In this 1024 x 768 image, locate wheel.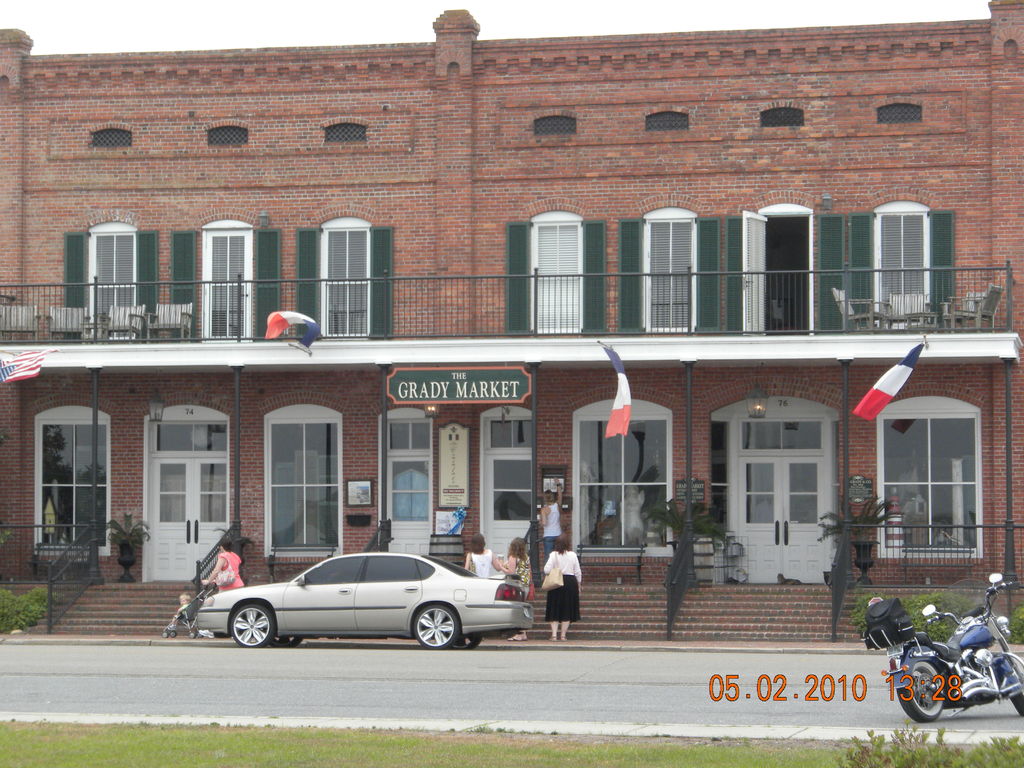
Bounding box: pyautogui.locateOnScreen(230, 605, 272, 648).
